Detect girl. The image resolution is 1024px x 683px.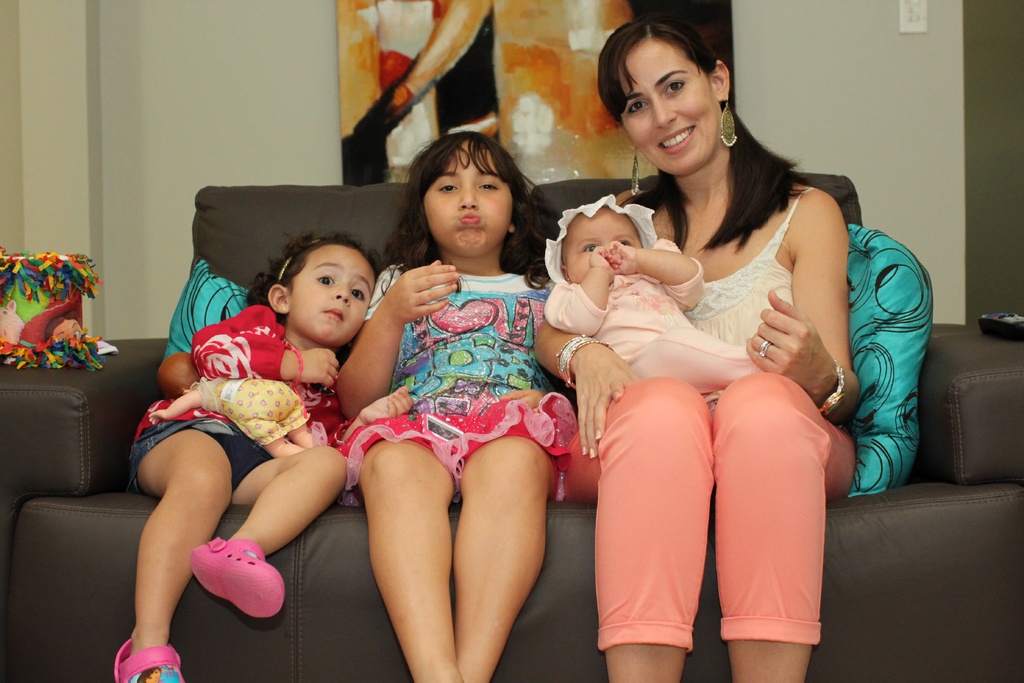
region(329, 123, 561, 682).
